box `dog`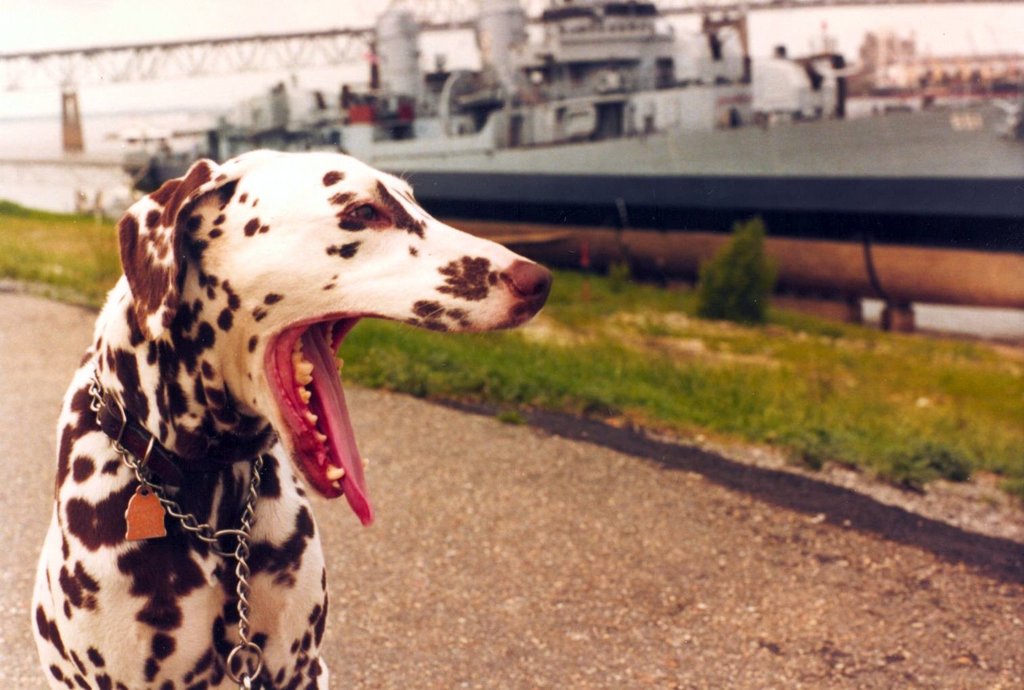
[20, 154, 556, 687]
